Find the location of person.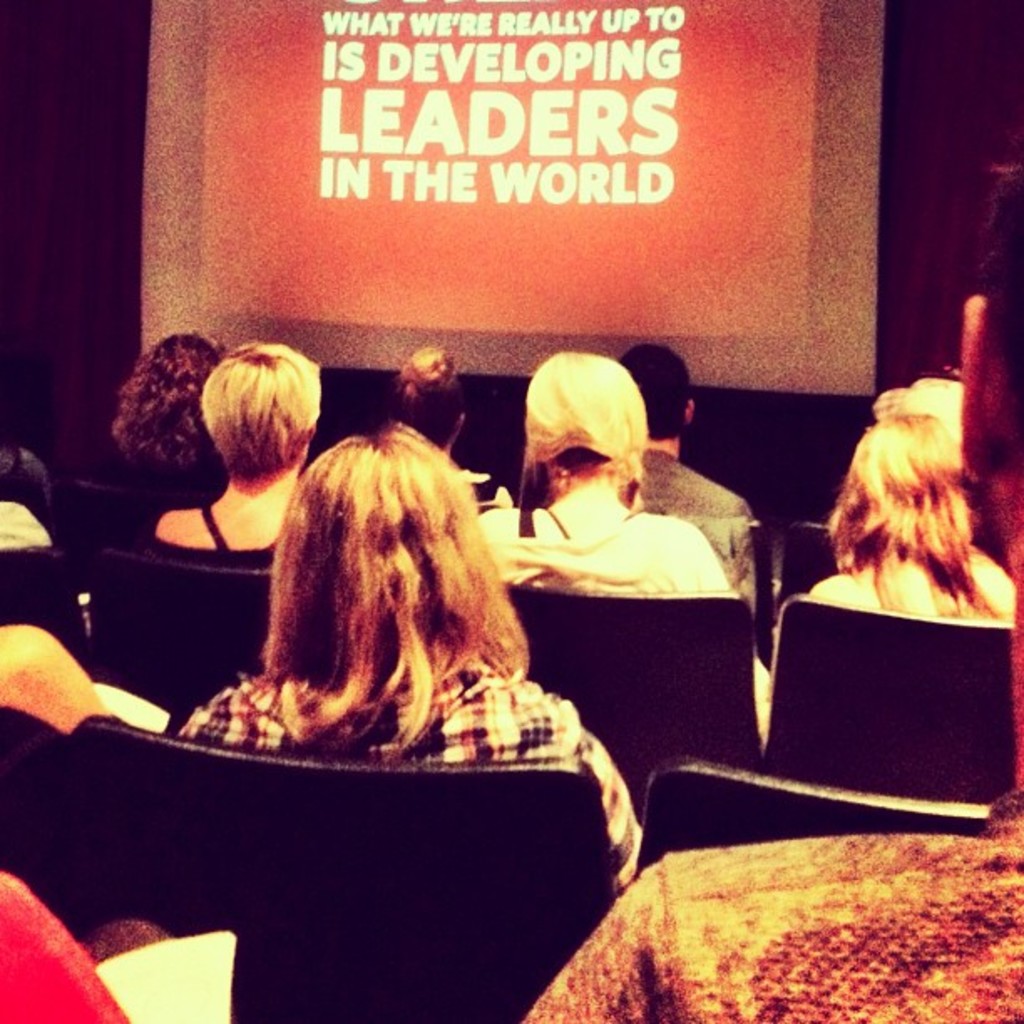
Location: l=515, t=141, r=1022, b=1022.
